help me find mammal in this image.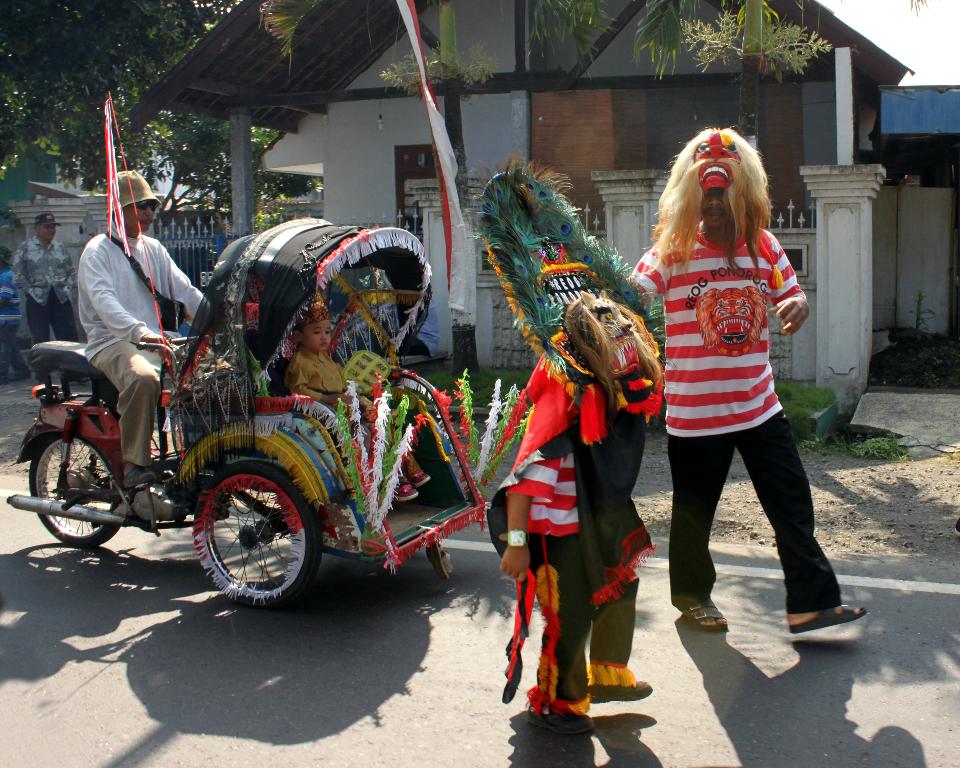
Found it: (x1=0, y1=242, x2=35, y2=382).
